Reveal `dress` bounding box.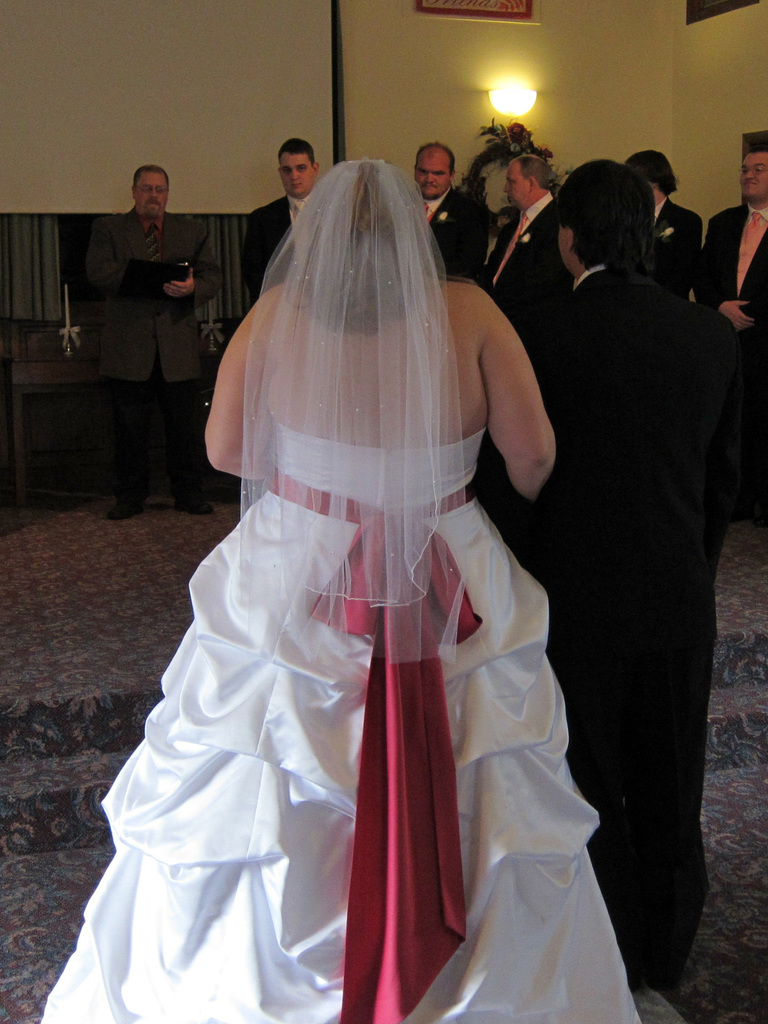
Revealed: select_region(40, 429, 639, 1023).
